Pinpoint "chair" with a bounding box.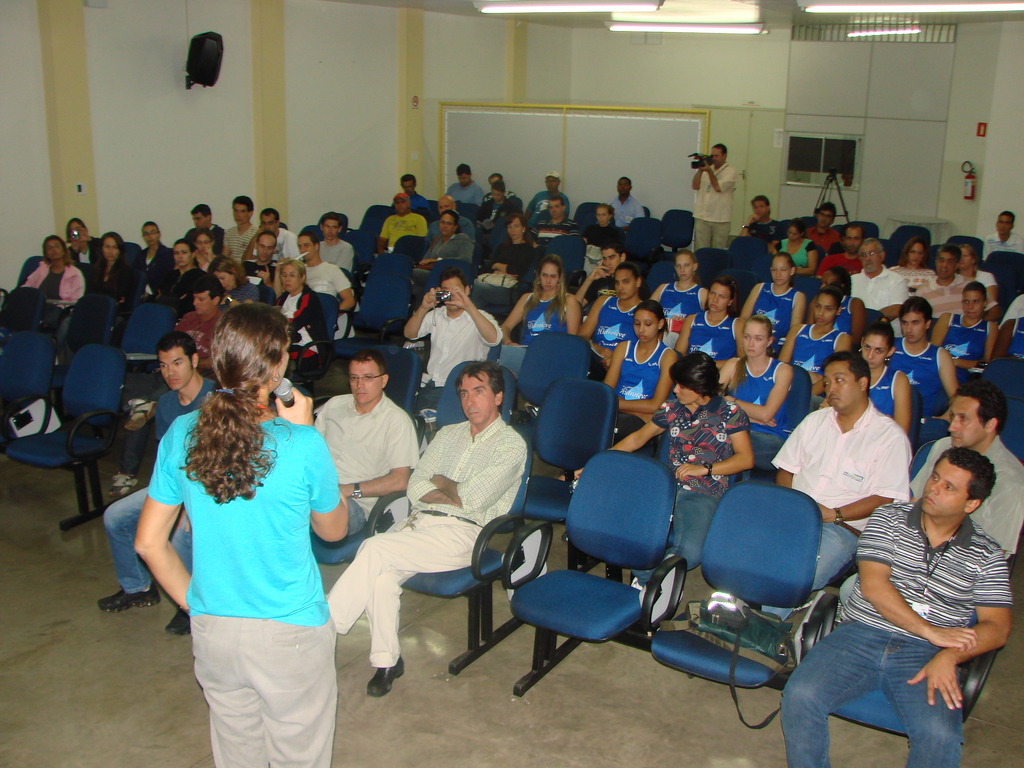
Rect(276, 297, 330, 400).
